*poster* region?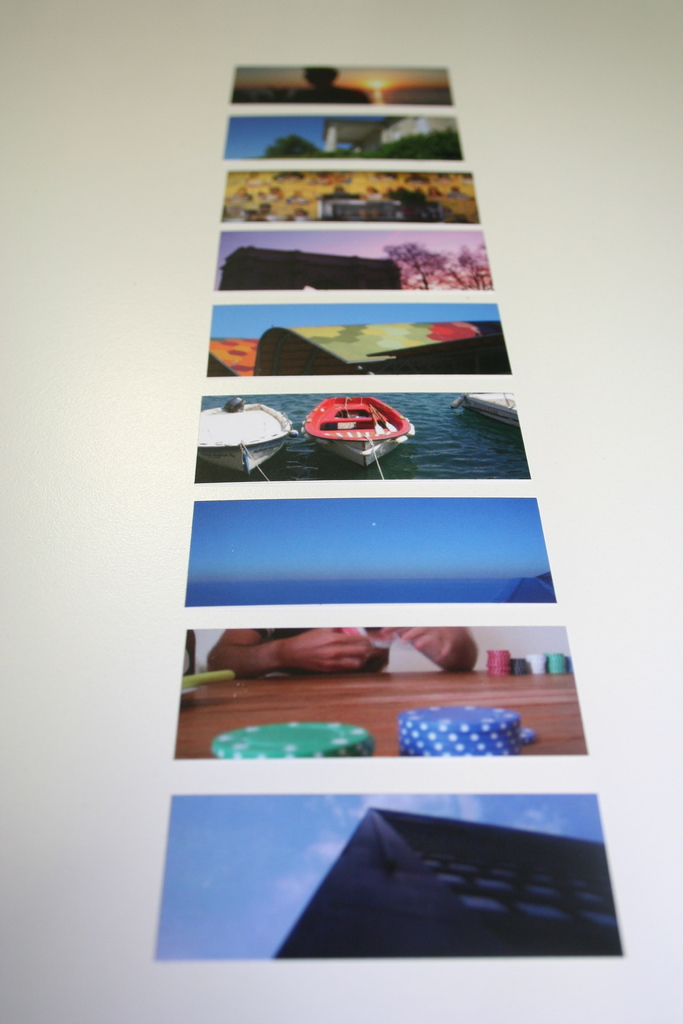
select_region(0, 0, 682, 1023)
